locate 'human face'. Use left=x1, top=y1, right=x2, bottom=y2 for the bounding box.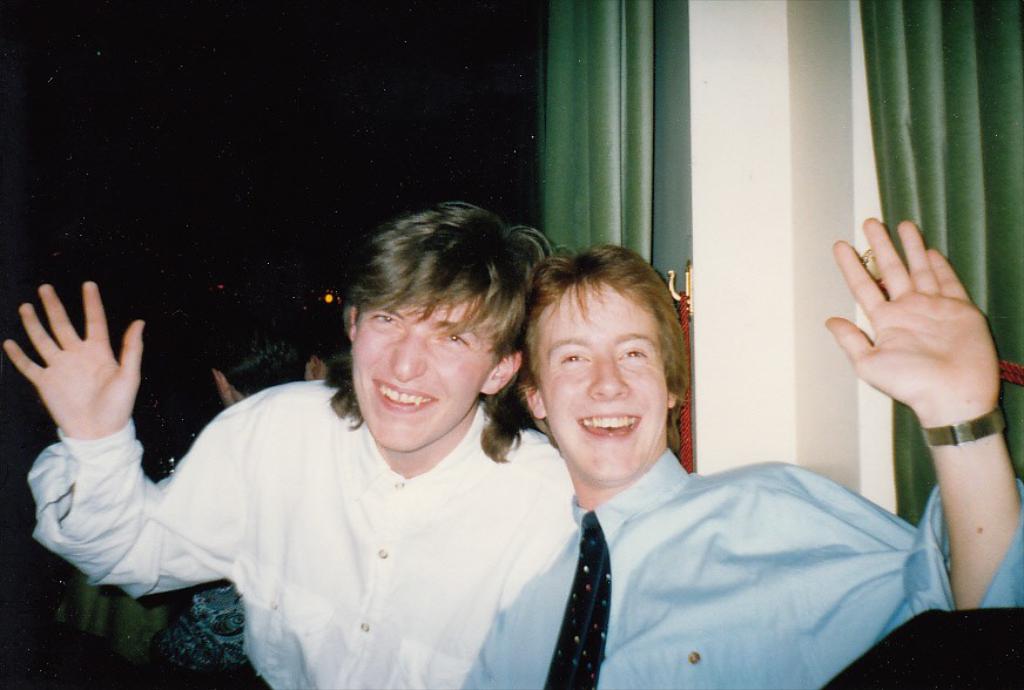
left=349, top=304, right=504, bottom=454.
